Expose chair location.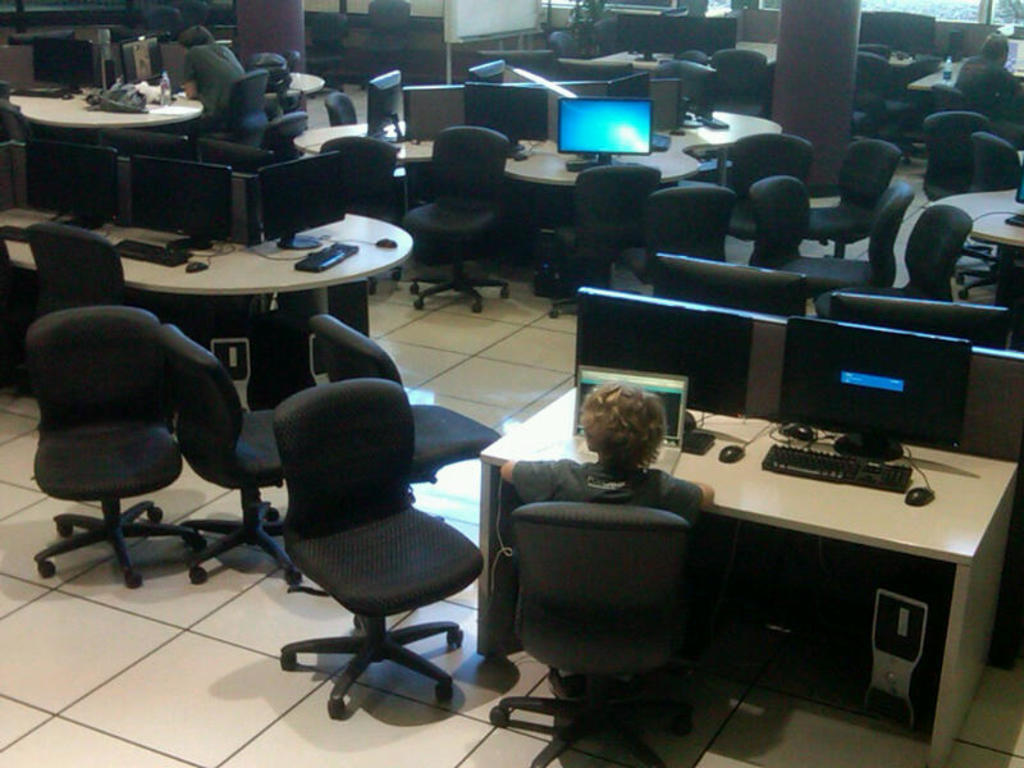
Exposed at 403 127 511 316.
